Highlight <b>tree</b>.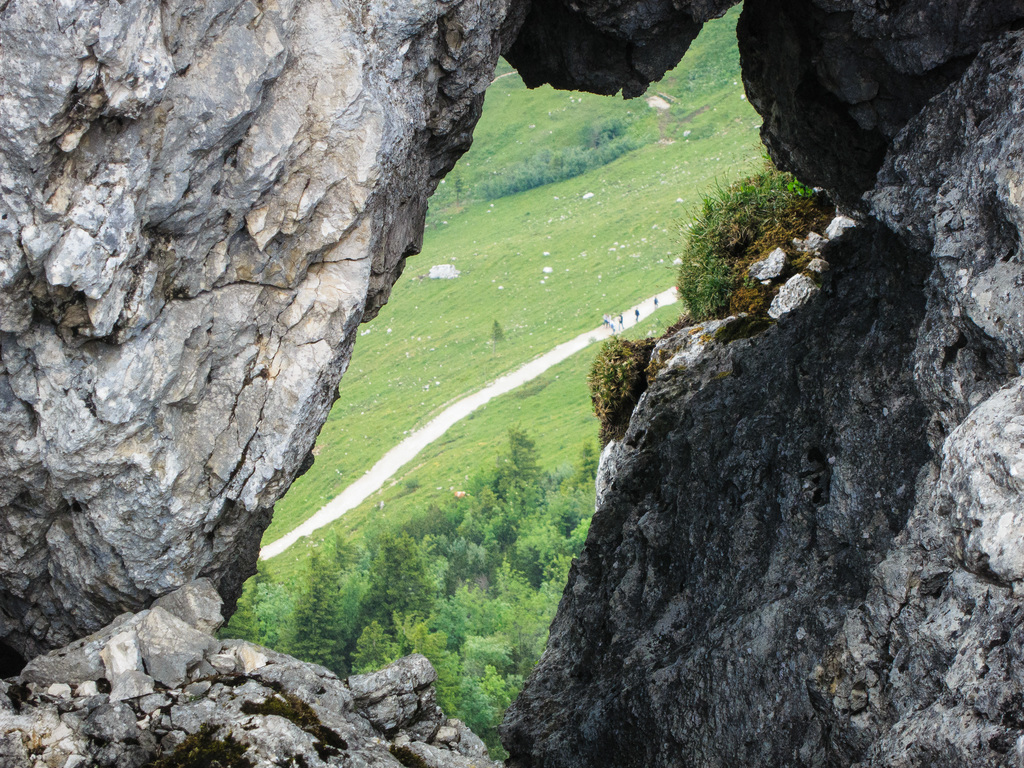
Highlighted region: box(345, 619, 395, 680).
